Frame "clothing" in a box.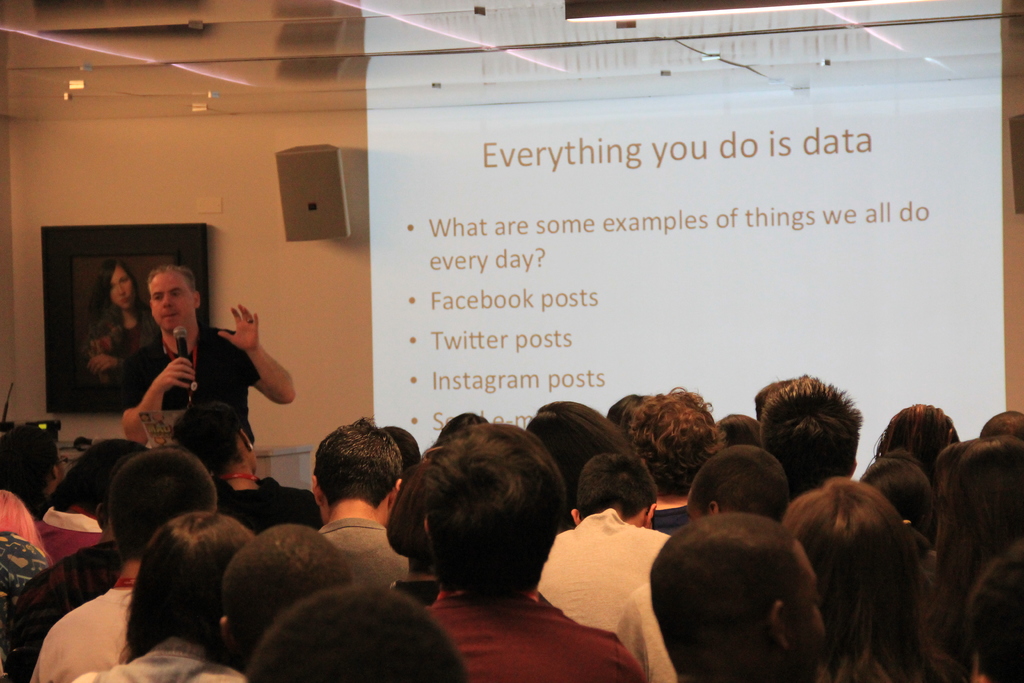
region(390, 577, 646, 682).
